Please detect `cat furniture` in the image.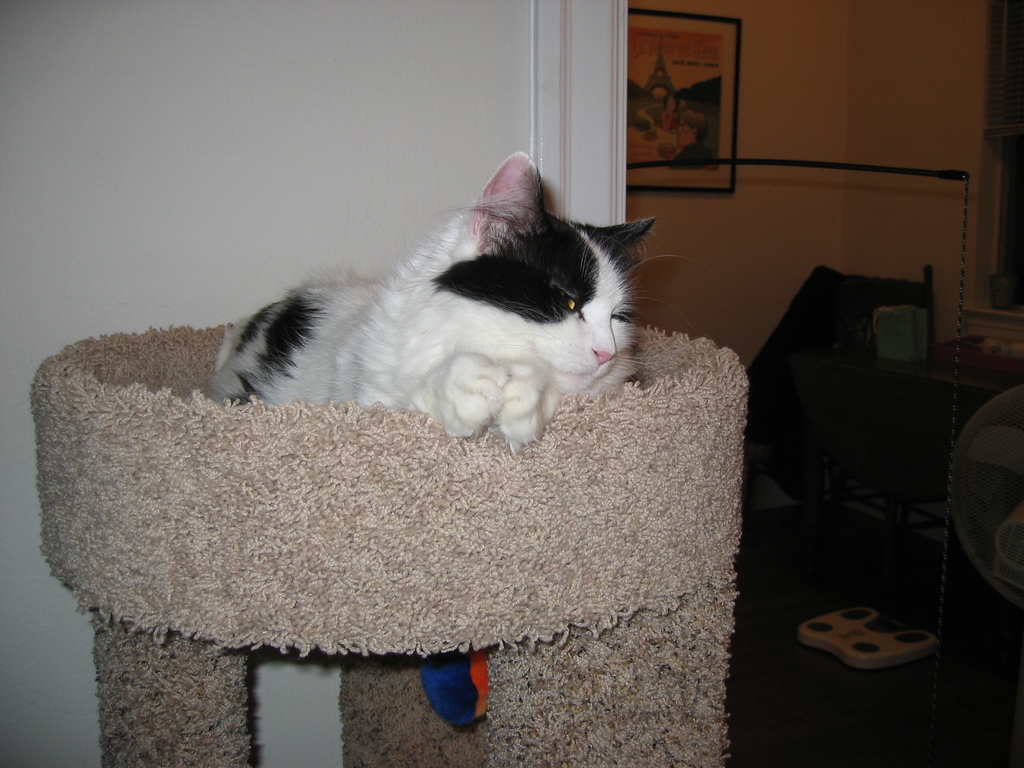
26/322/748/767.
